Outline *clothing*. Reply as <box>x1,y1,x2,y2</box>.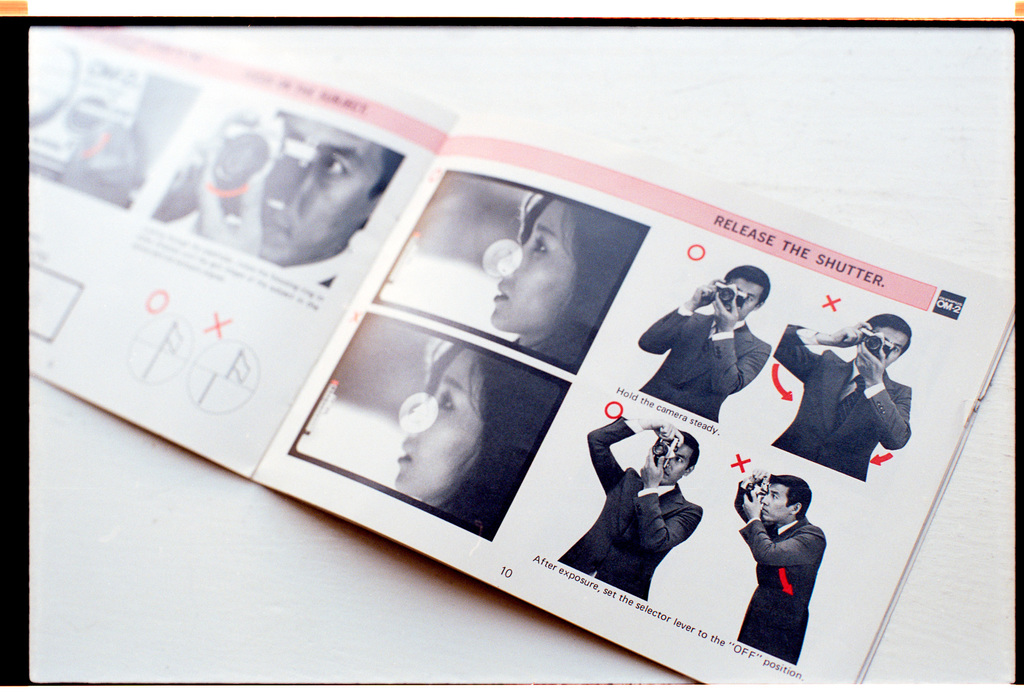
<box>634,308,770,429</box>.
